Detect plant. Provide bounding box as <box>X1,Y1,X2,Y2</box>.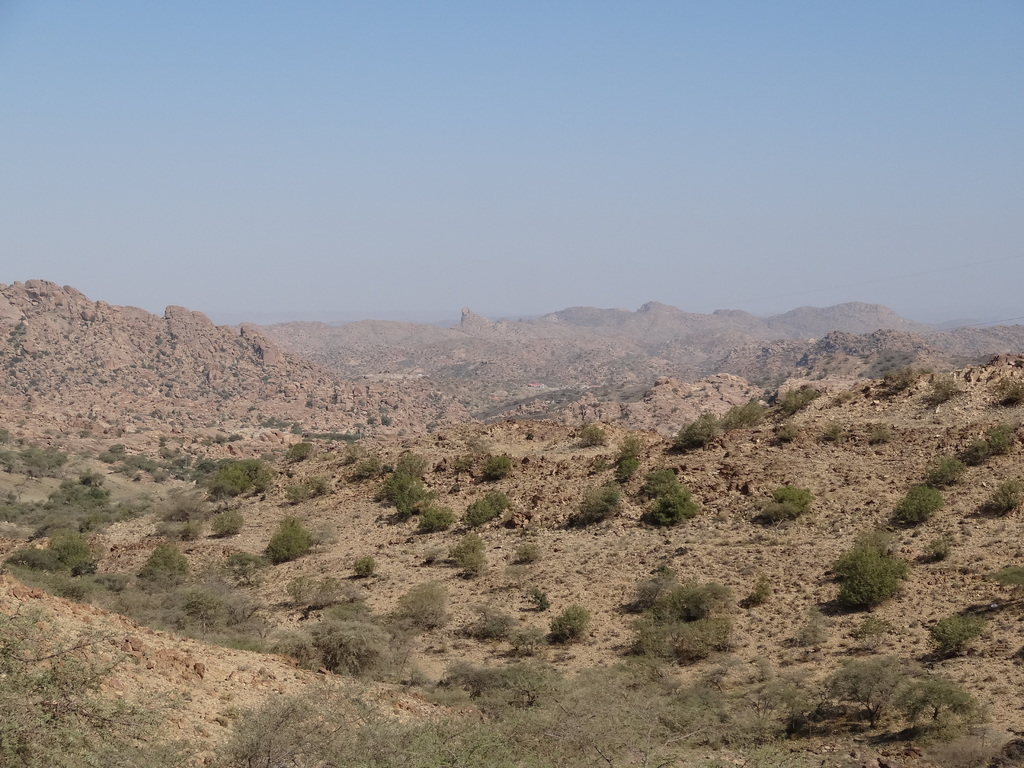
<box>312,433,356,440</box>.
